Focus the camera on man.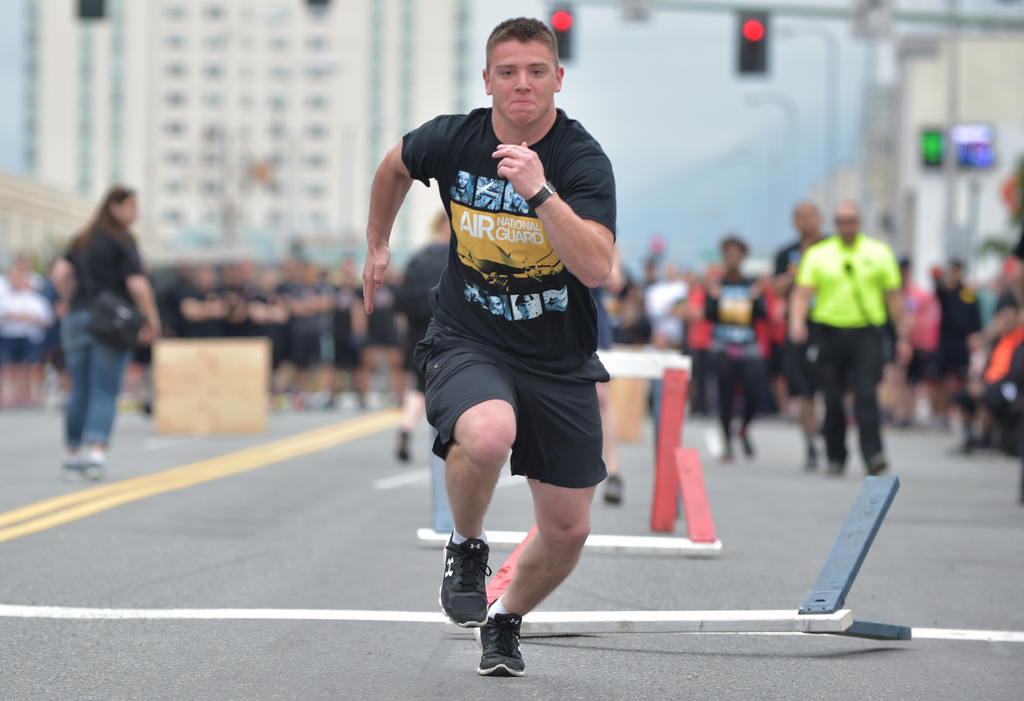
Focus region: (left=780, top=201, right=835, bottom=465).
